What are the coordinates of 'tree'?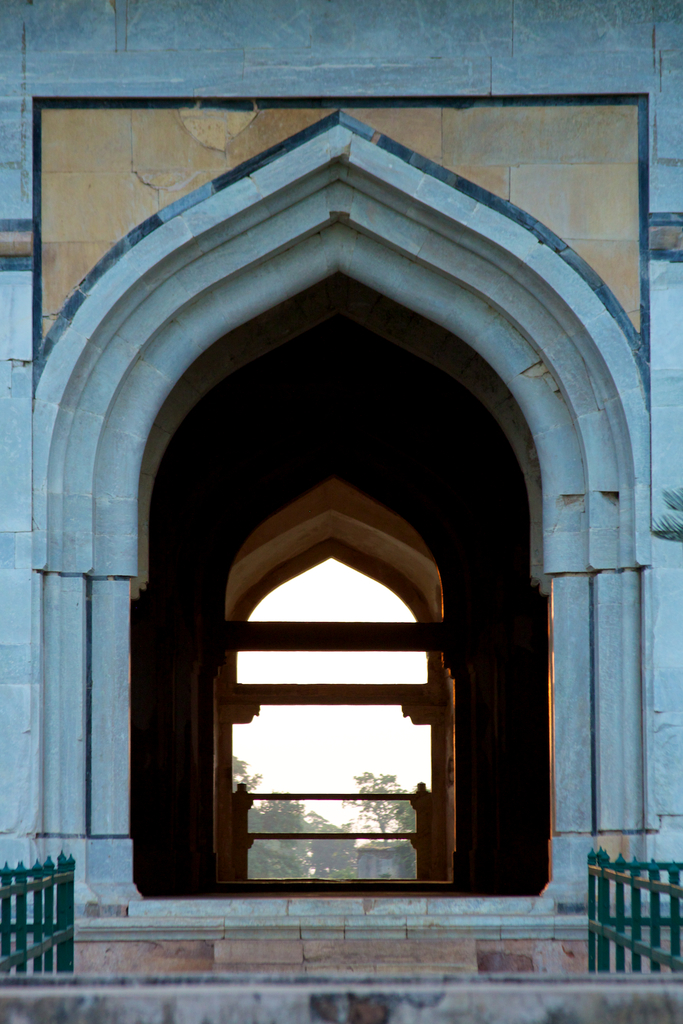
(left=317, top=801, right=359, bottom=872).
